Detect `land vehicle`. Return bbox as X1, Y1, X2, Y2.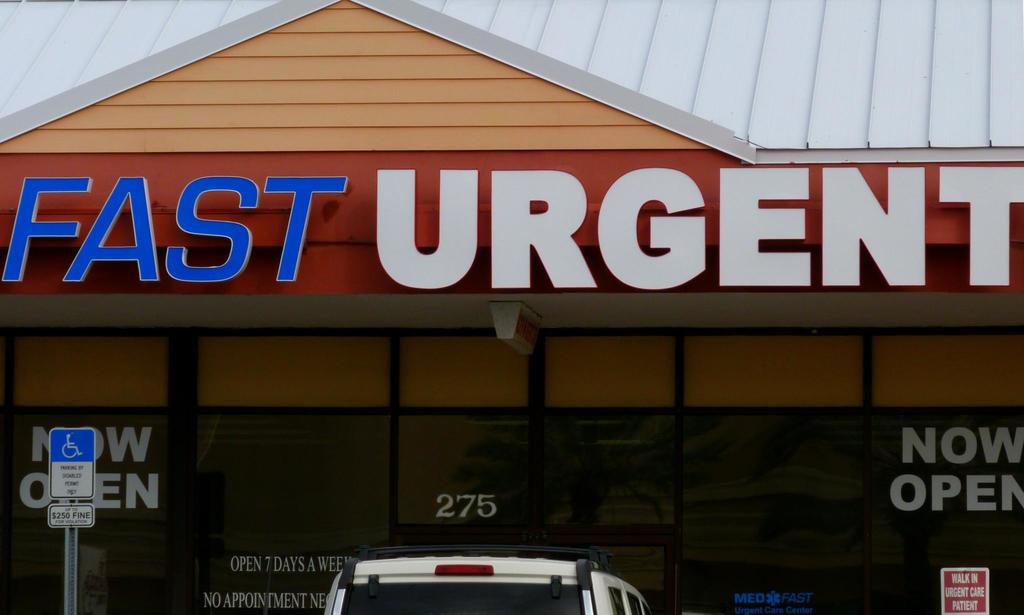
326, 535, 639, 612.
